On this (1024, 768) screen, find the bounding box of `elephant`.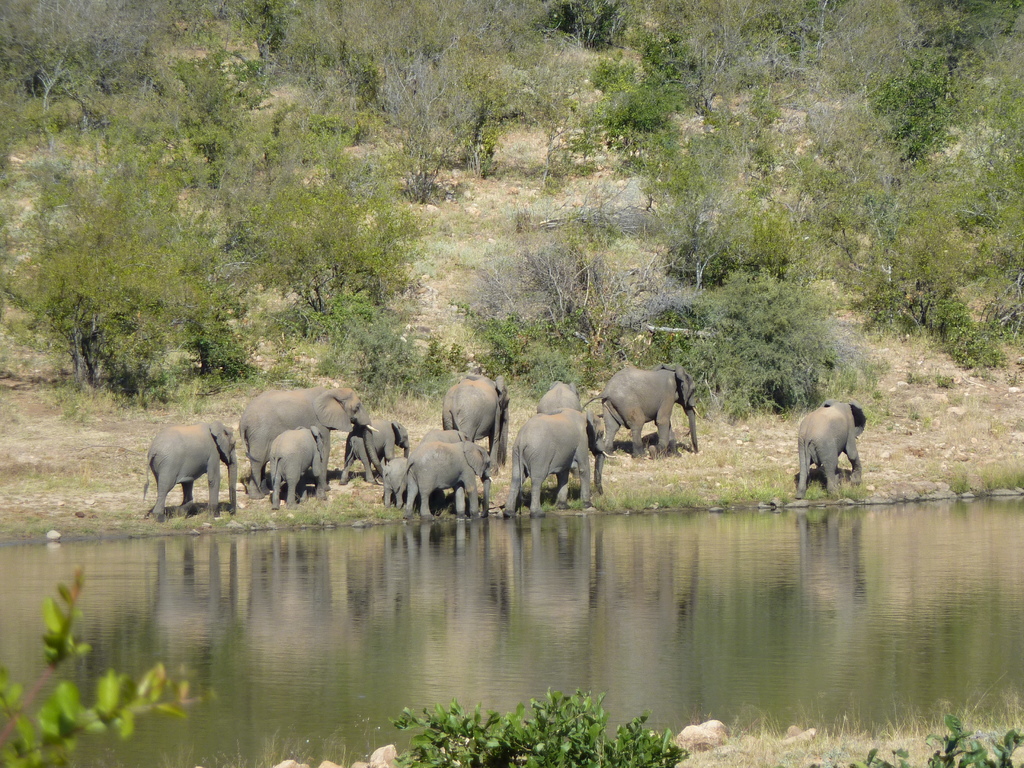
Bounding box: BBox(133, 422, 247, 527).
